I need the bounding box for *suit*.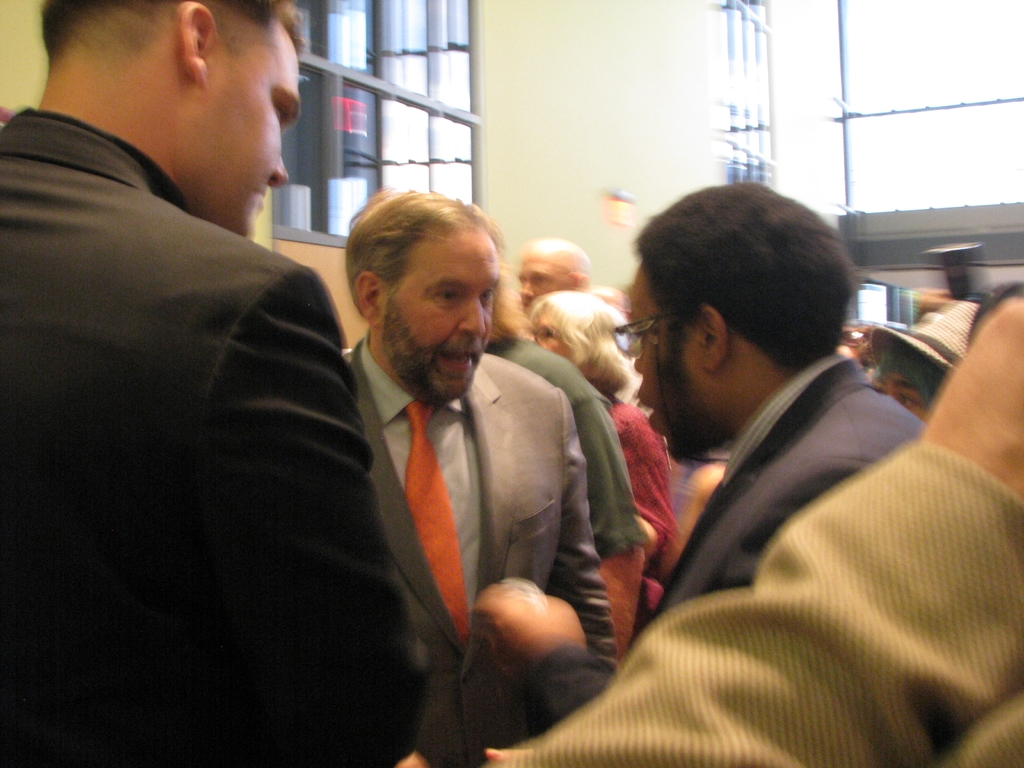
Here it is: BBox(340, 333, 618, 767).
